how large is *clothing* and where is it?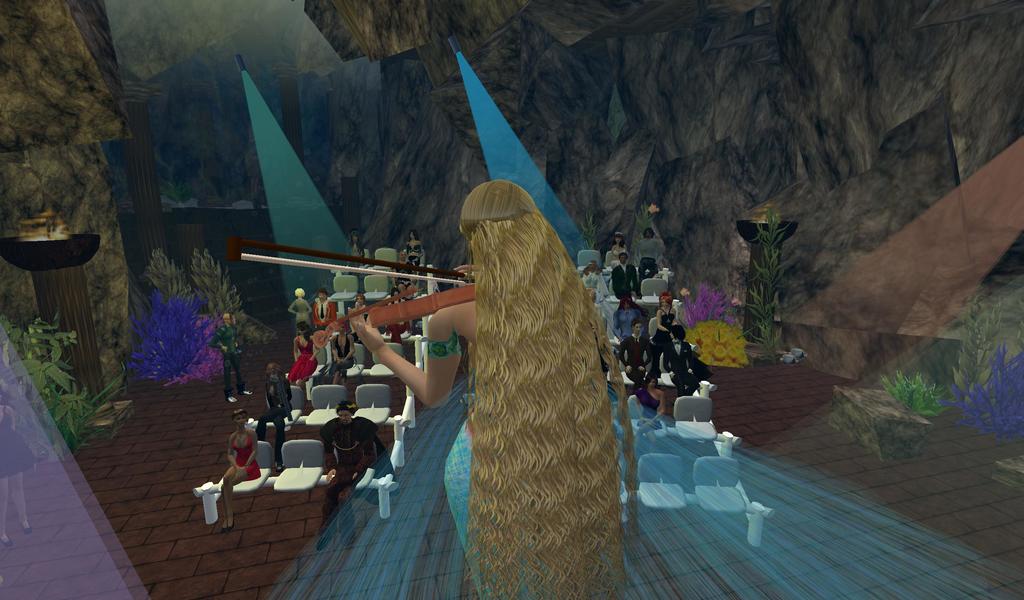
Bounding box: [left=230, top=430, right=262, bottom=477].
